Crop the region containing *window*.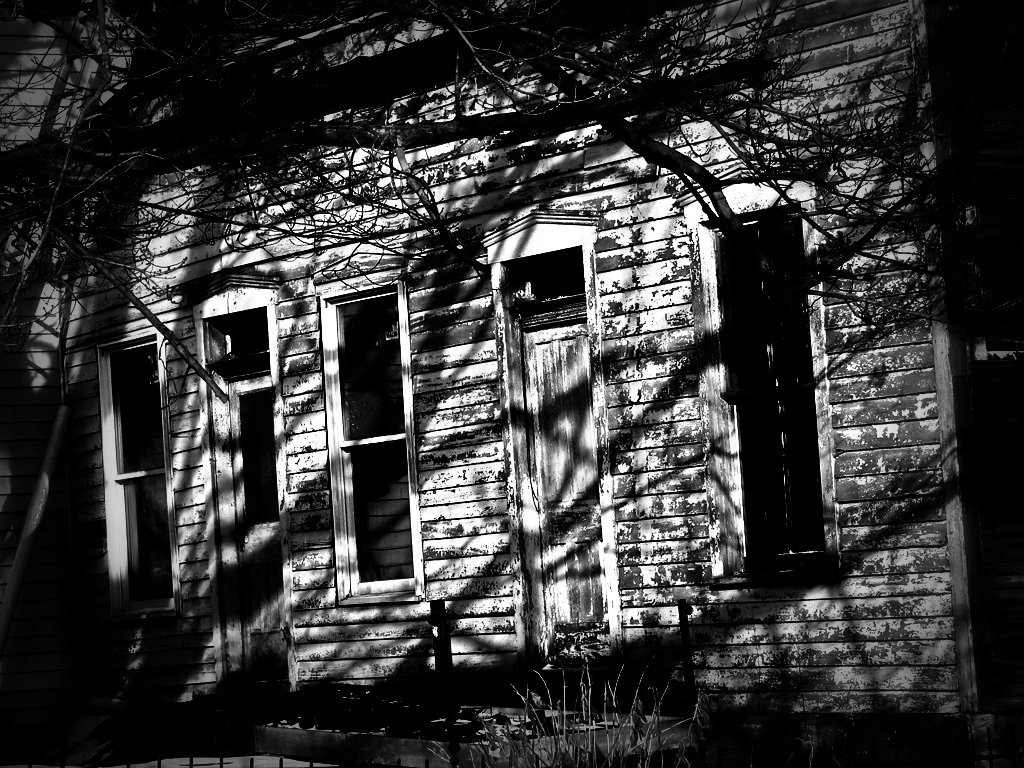
Crop region: [101,338,169,601].
